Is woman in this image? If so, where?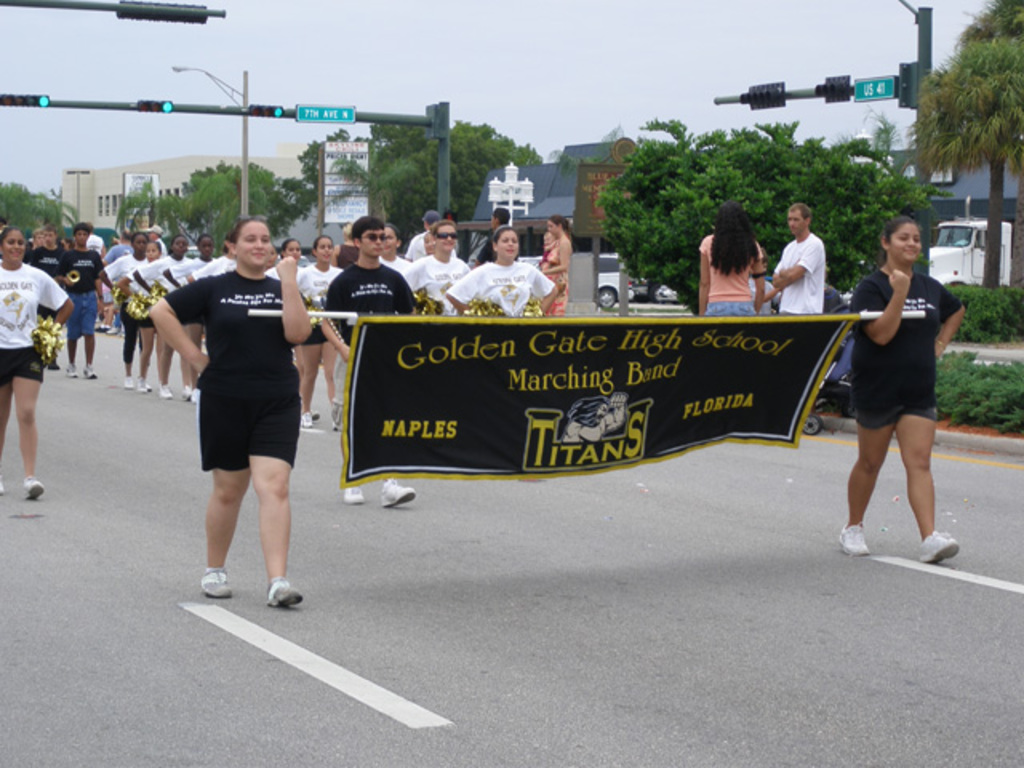
Yes, at <bbox>266, 238, 315, 418</bbox>.
